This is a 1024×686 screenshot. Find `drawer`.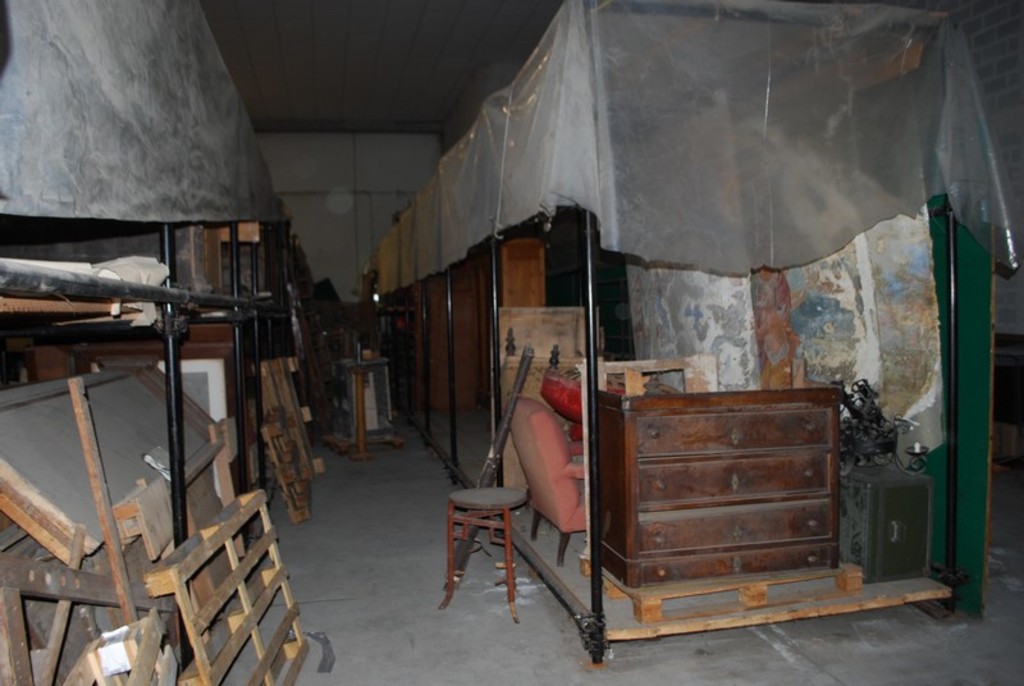
Bounding box: <bbox>637, 407, 831, 459</bbox>.
